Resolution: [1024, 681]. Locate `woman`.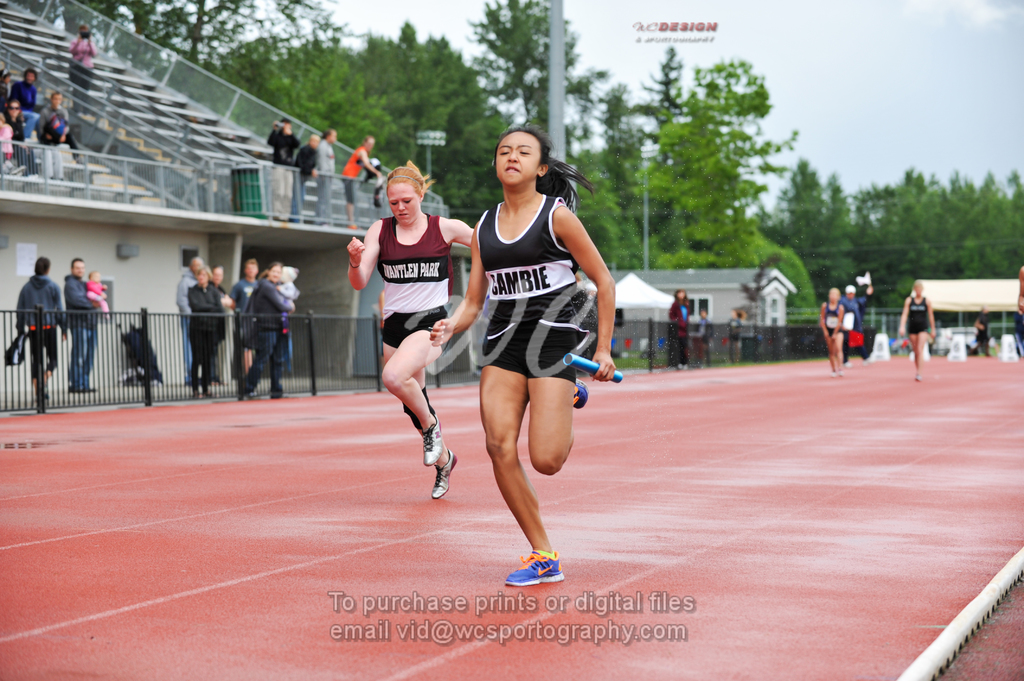
bbox=(664, 282, 691, 369).
